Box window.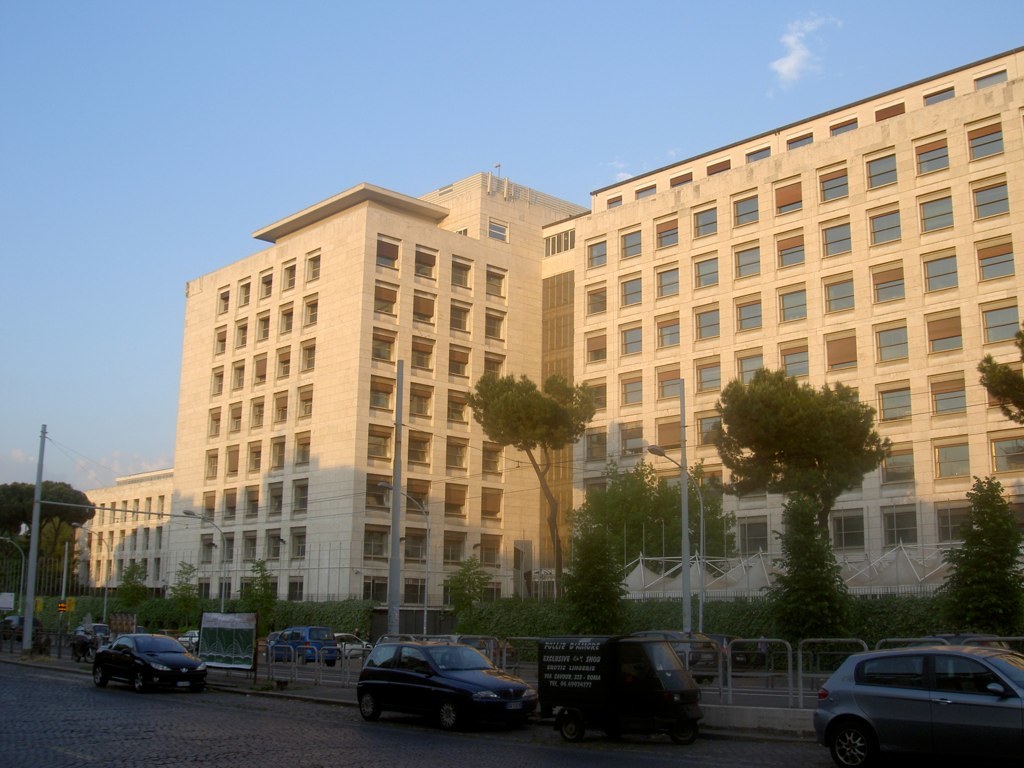
<bbox>407, 477, 431, 513</bbox>.
